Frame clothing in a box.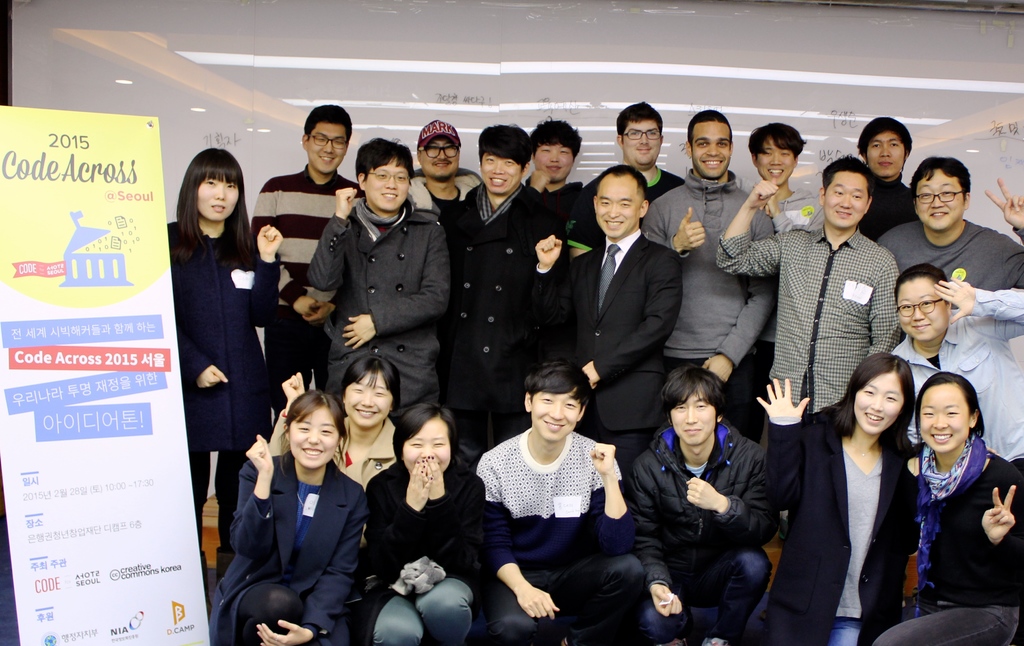
753,400,924,645.
